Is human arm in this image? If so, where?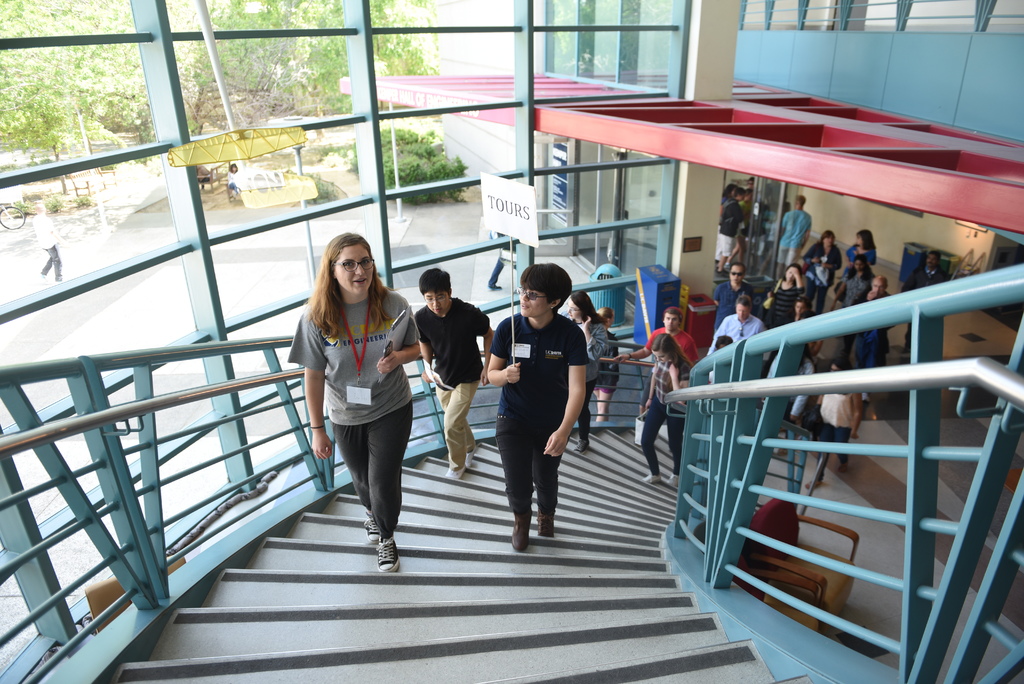
Yes, at (left=284, top=322, right=334, bottom=476).
